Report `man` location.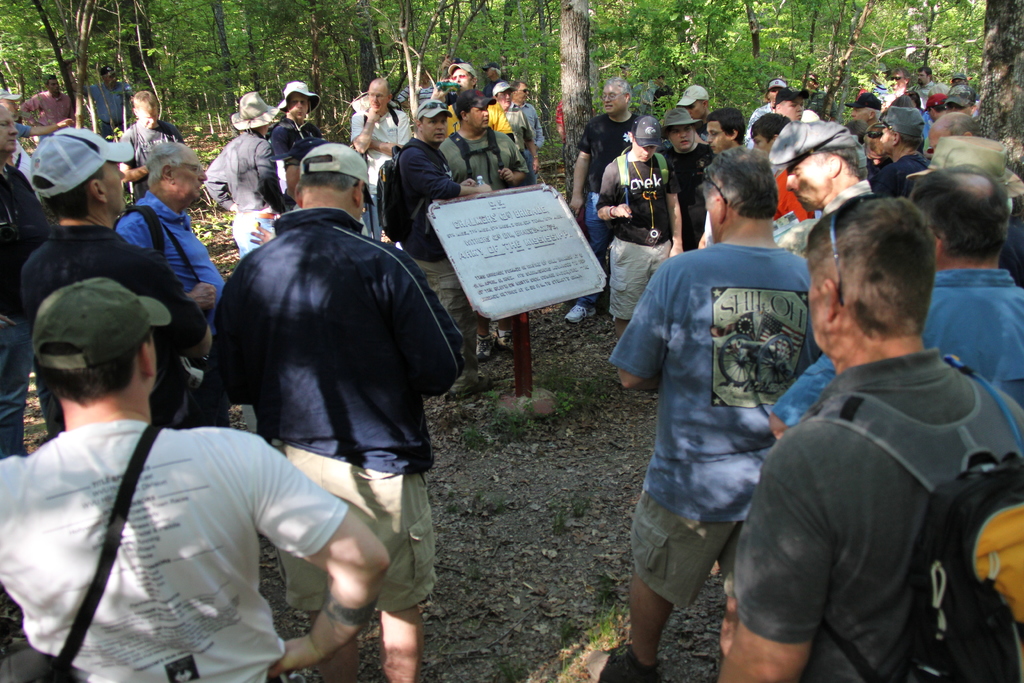
Report: 715:205:1023:682.
